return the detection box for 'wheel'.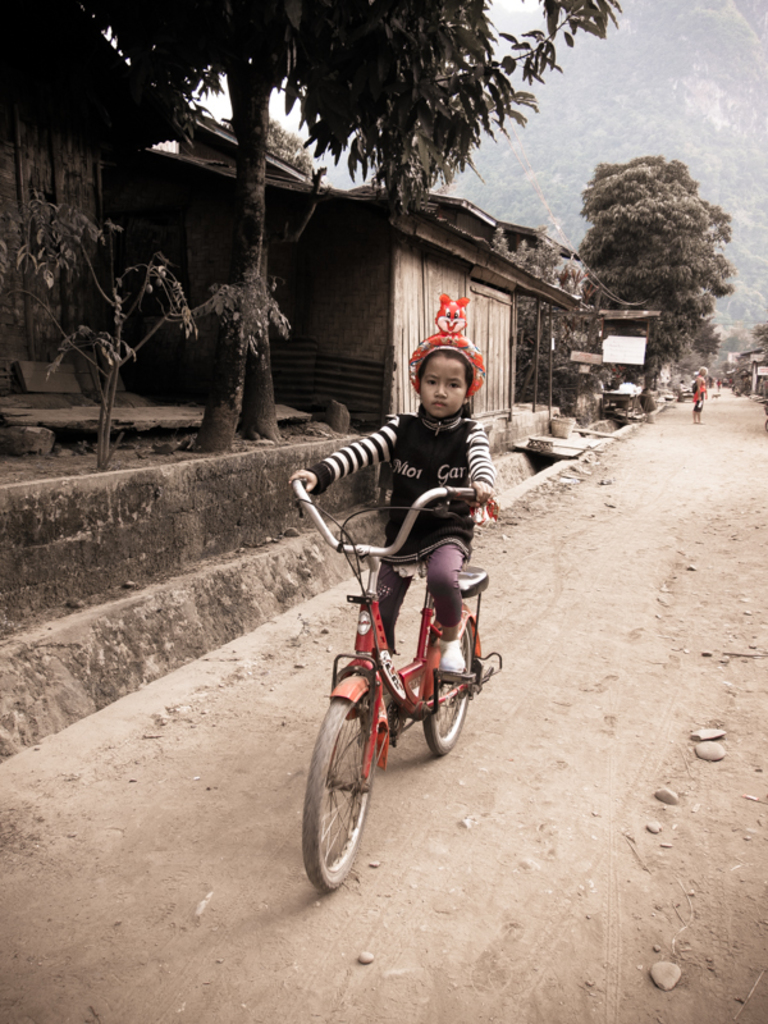
425, 609, 484, 753.
